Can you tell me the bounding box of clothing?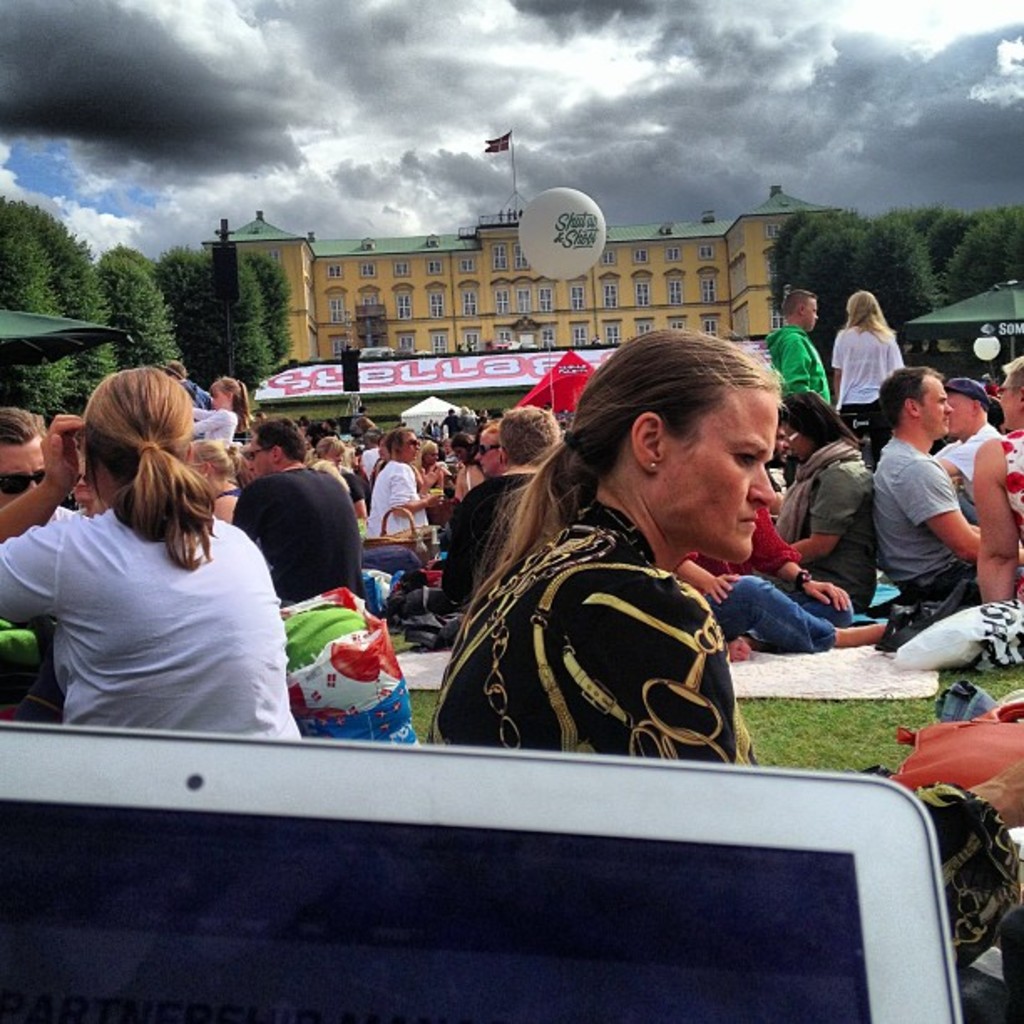
box=[766, 425, 873, 596].
